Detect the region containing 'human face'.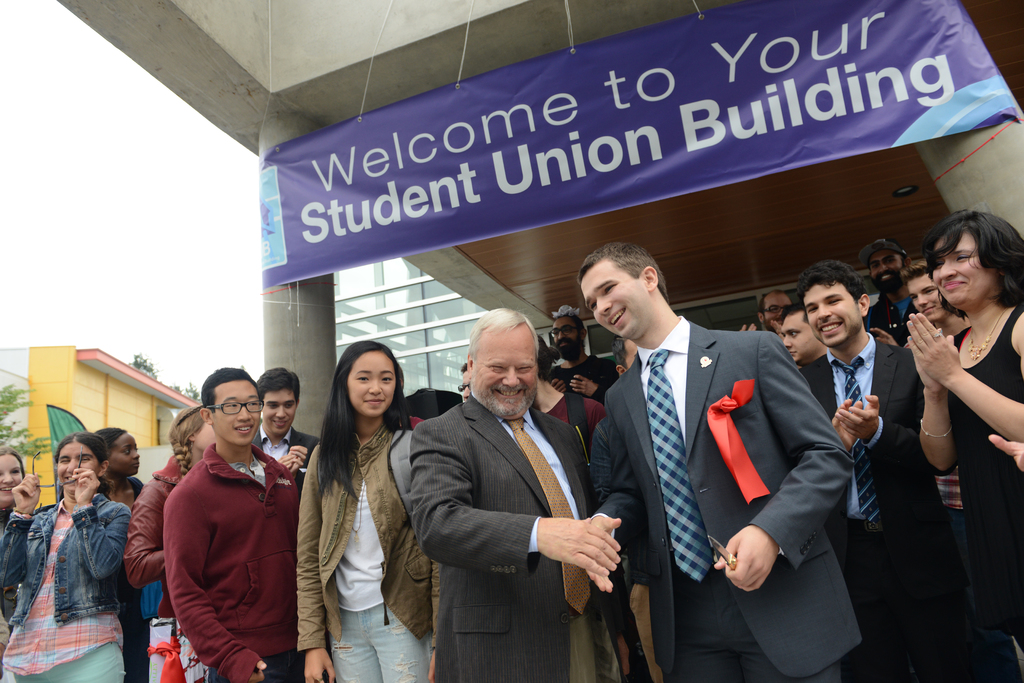
left=260, top=388, right=299, bottom=435.
